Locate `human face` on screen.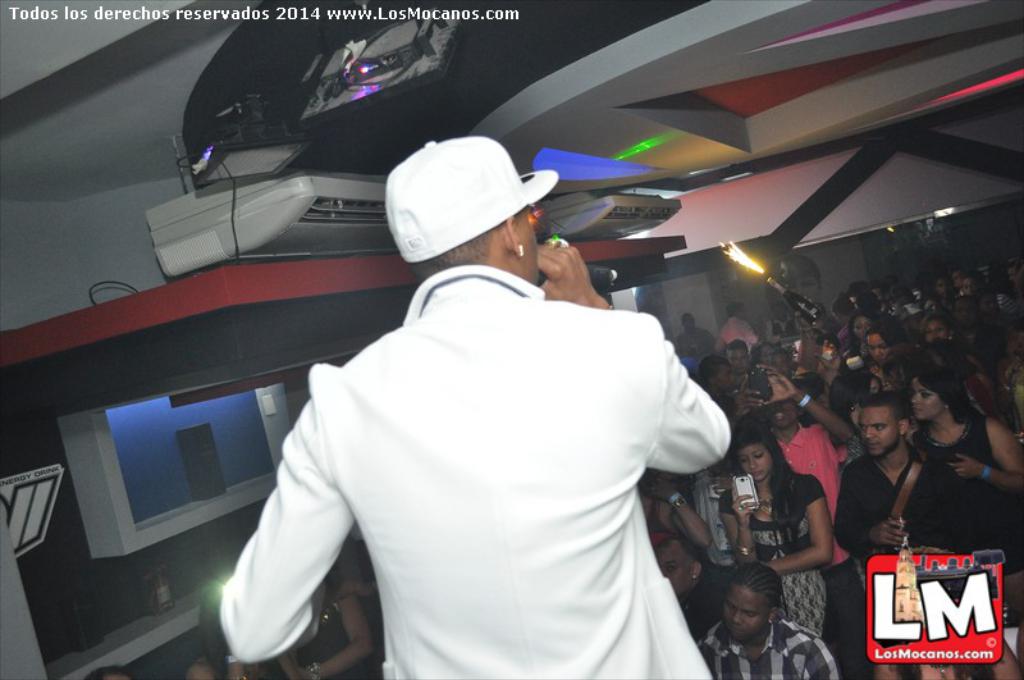
On screen at 859, 410, 899, 458.
